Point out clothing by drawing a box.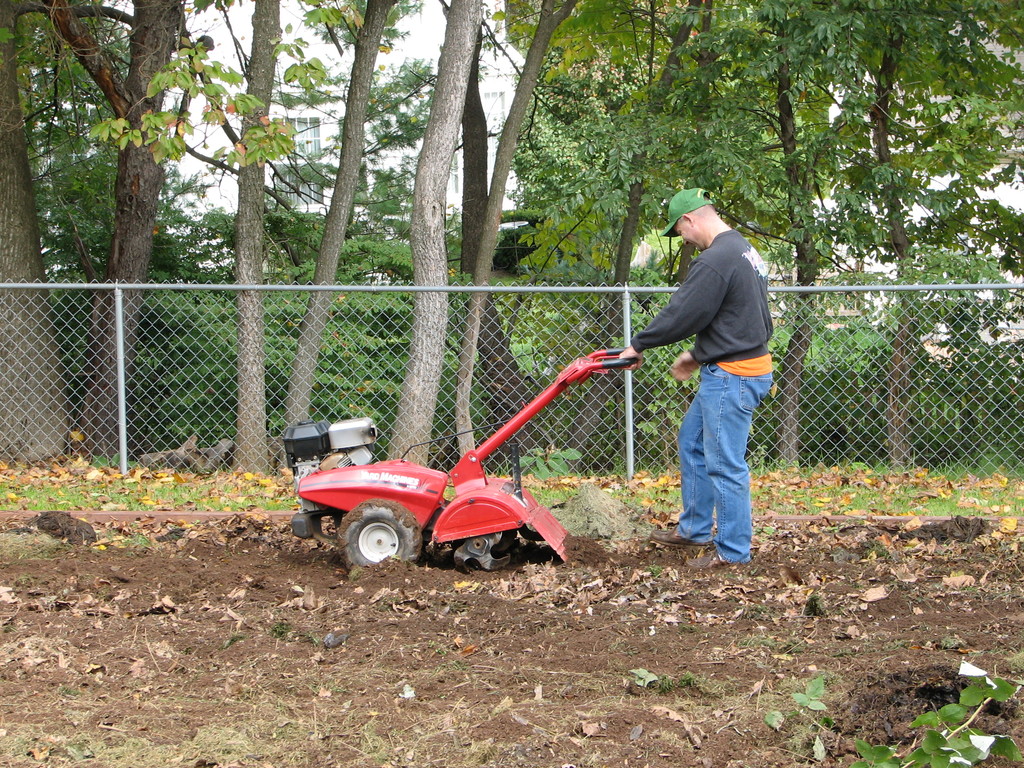
<region>632, 168, 788, 561</region>.
